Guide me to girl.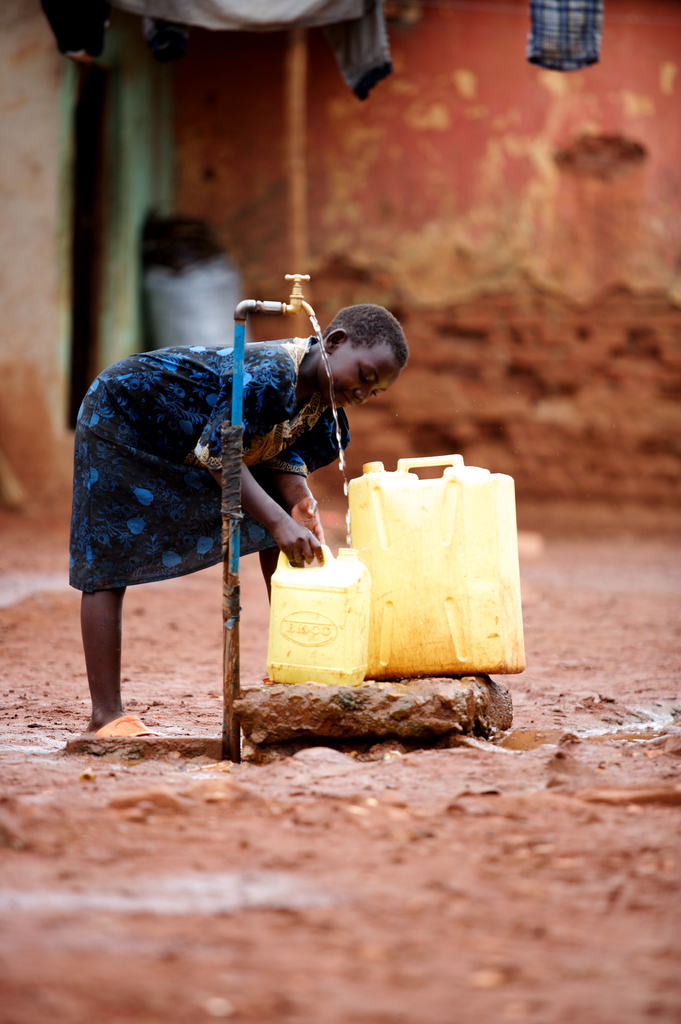
Guidance: Rect(69, 300, 410, 729).
